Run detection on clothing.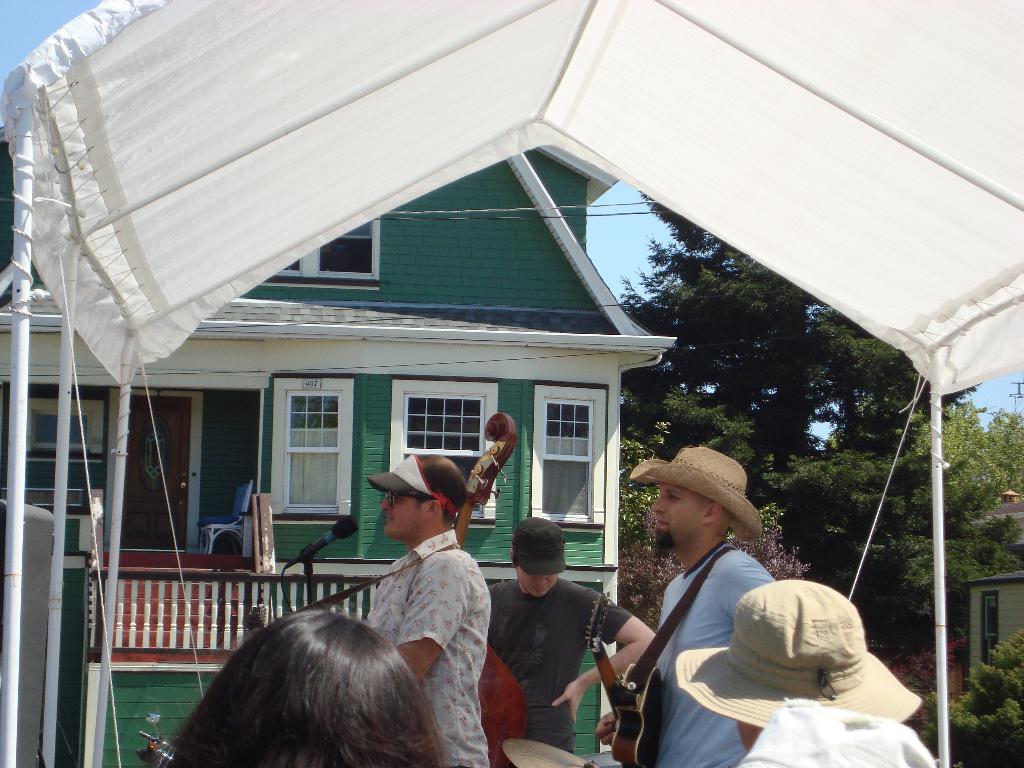
Result: detection(649, 529, 779, 767).
